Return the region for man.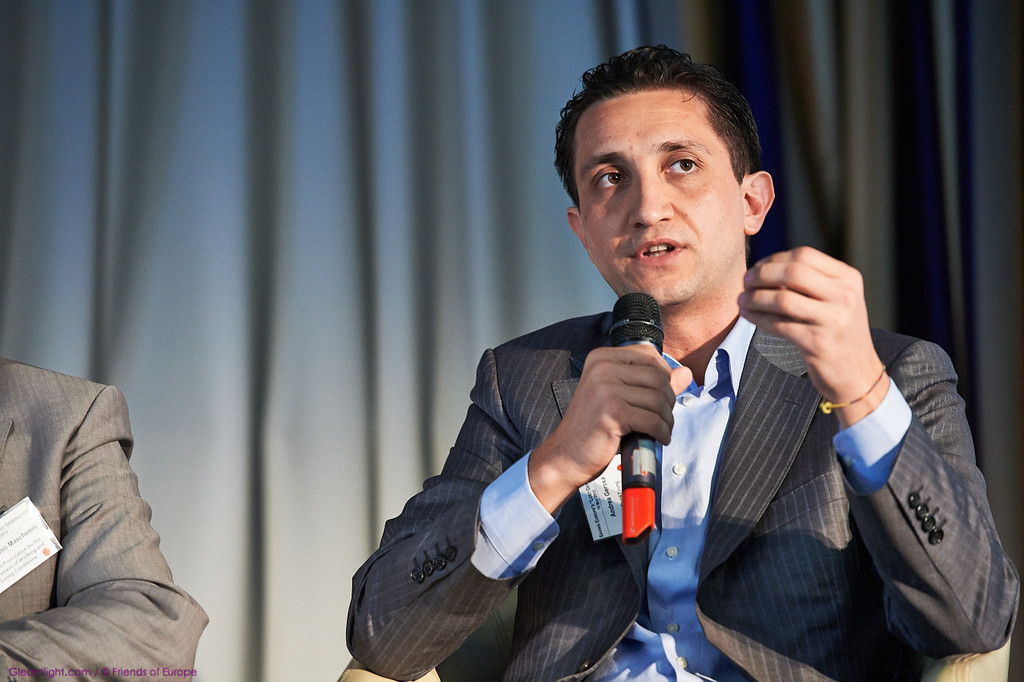
348:47:1023:681.
